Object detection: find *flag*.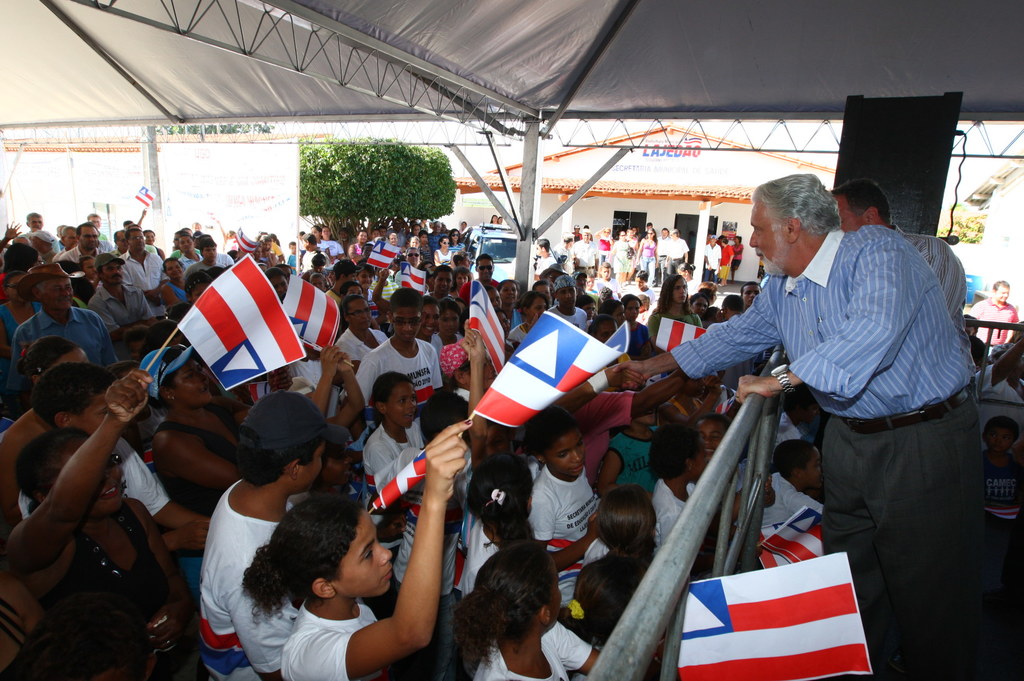
465:276:509:374.
